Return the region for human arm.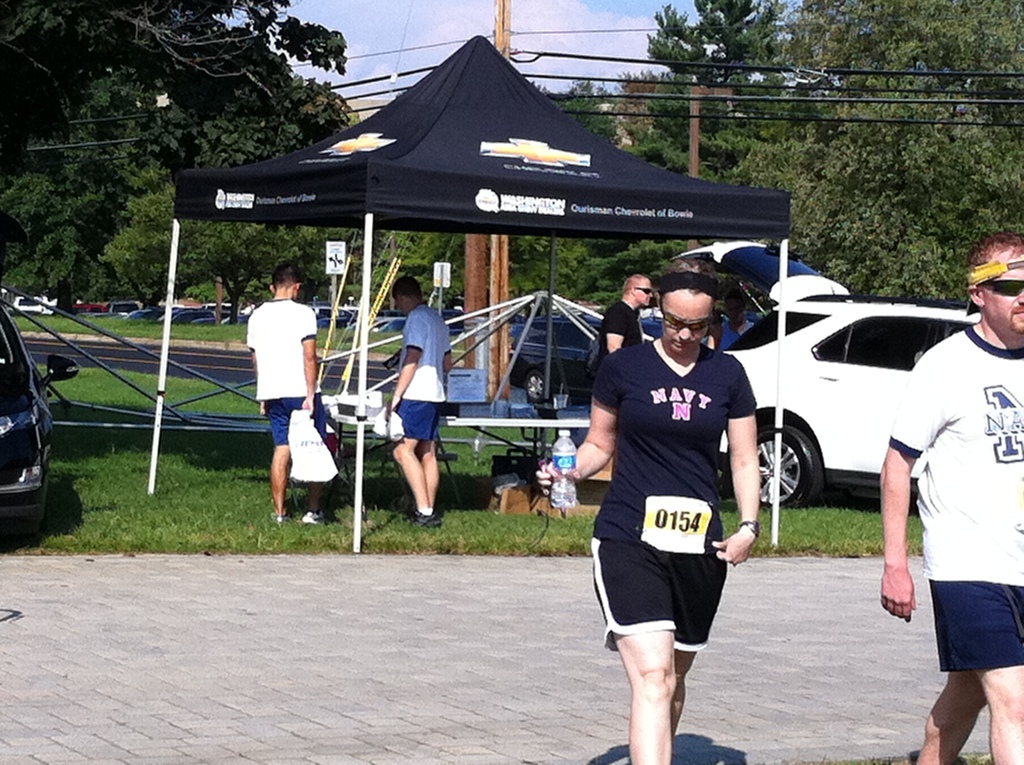
x1=295 y1=305 x2=316 y2=414.
